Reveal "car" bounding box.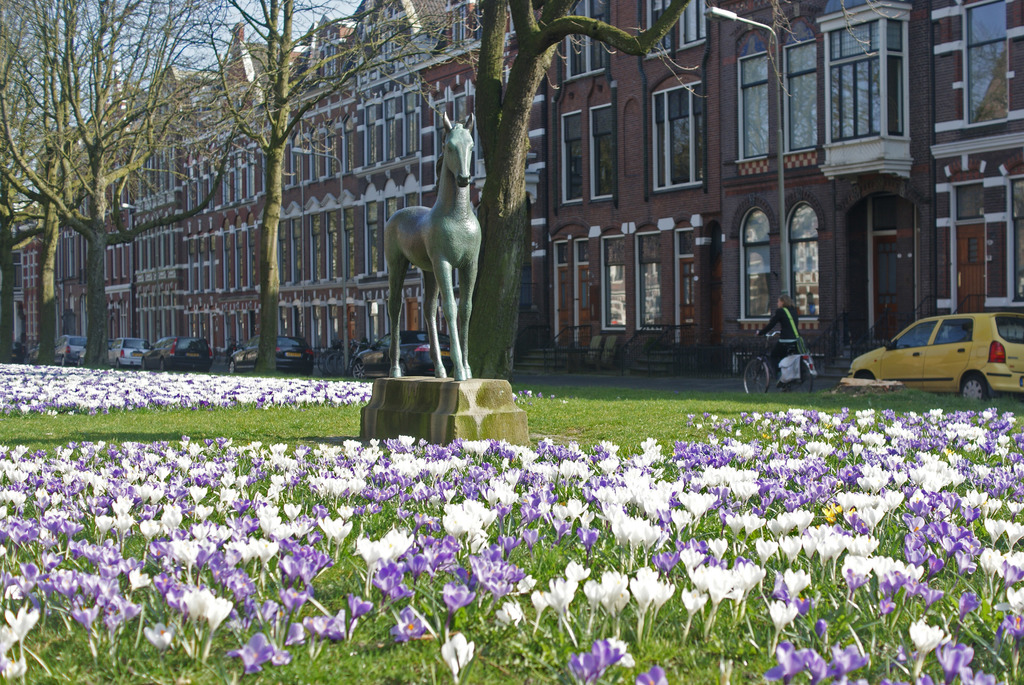
Revealed: l=142, t=337, r=213, b=377.
